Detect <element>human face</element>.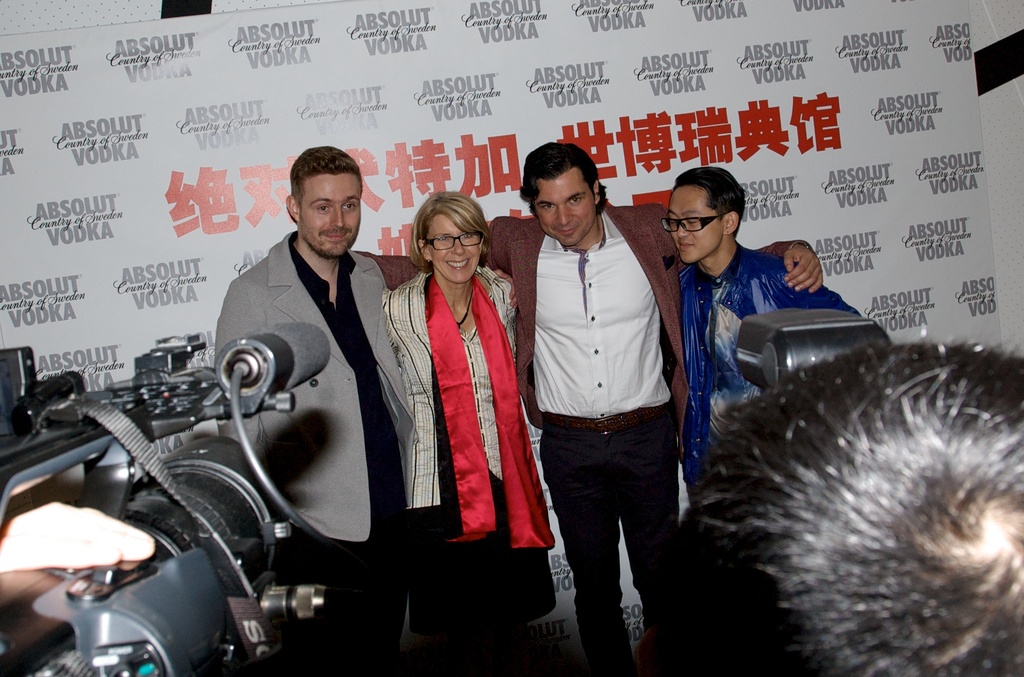
Detected at [535, 172, 598, 249].
